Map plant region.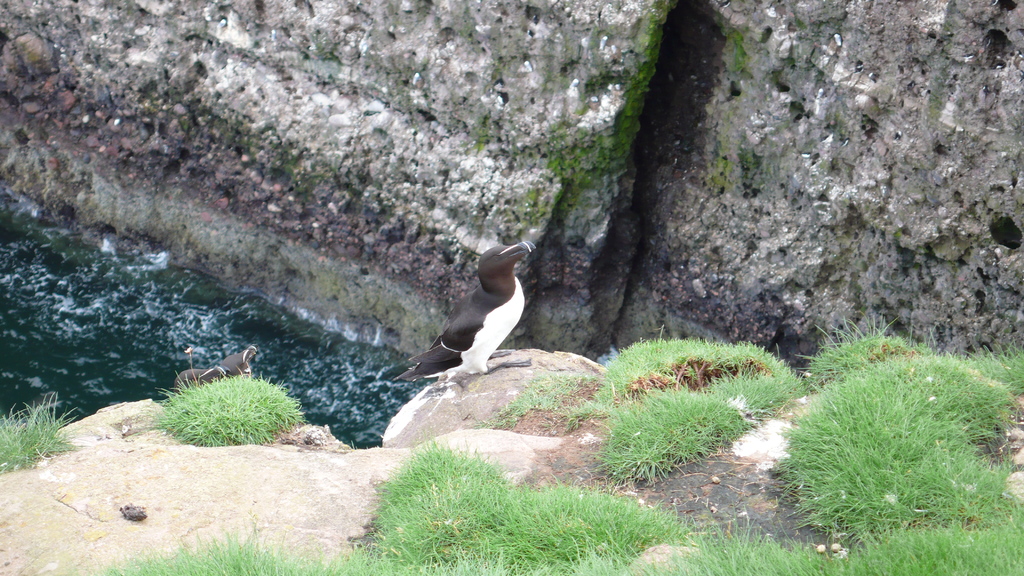
Mapped to x1=93 y1=528 x2=387 y2=575.
